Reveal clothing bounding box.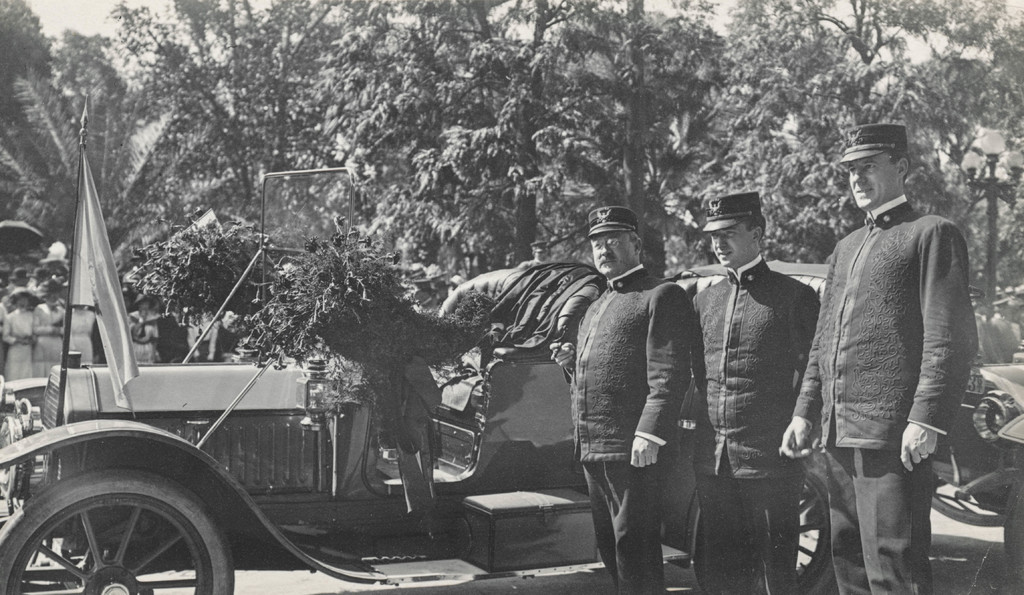
Revealed: [799,192,977,594].
